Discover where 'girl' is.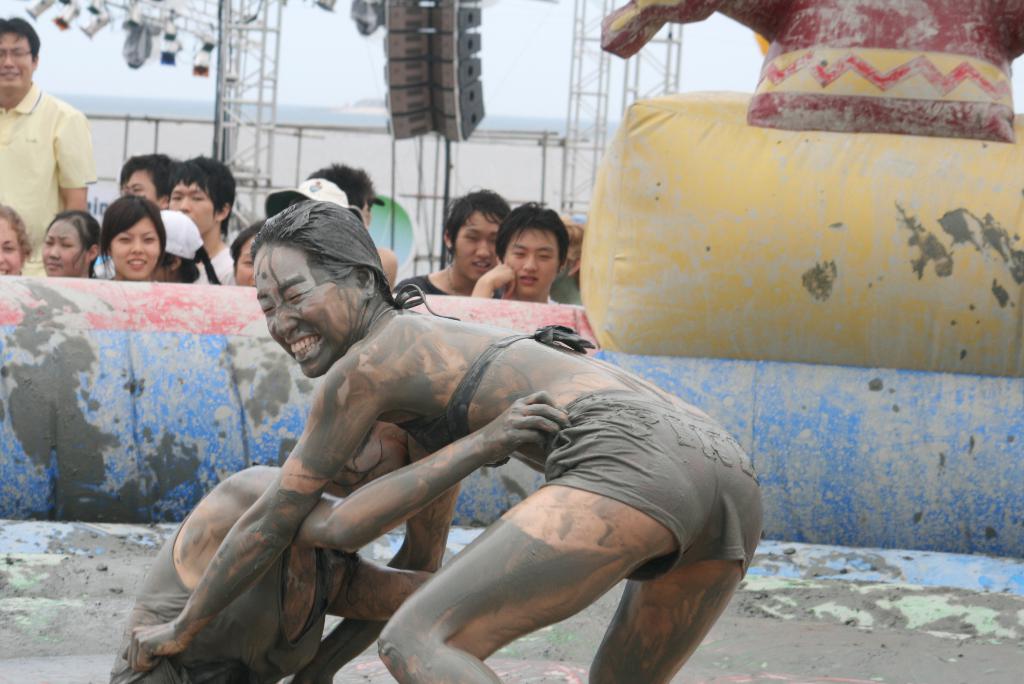
Discovered at box(99, 195, 163, 281).
